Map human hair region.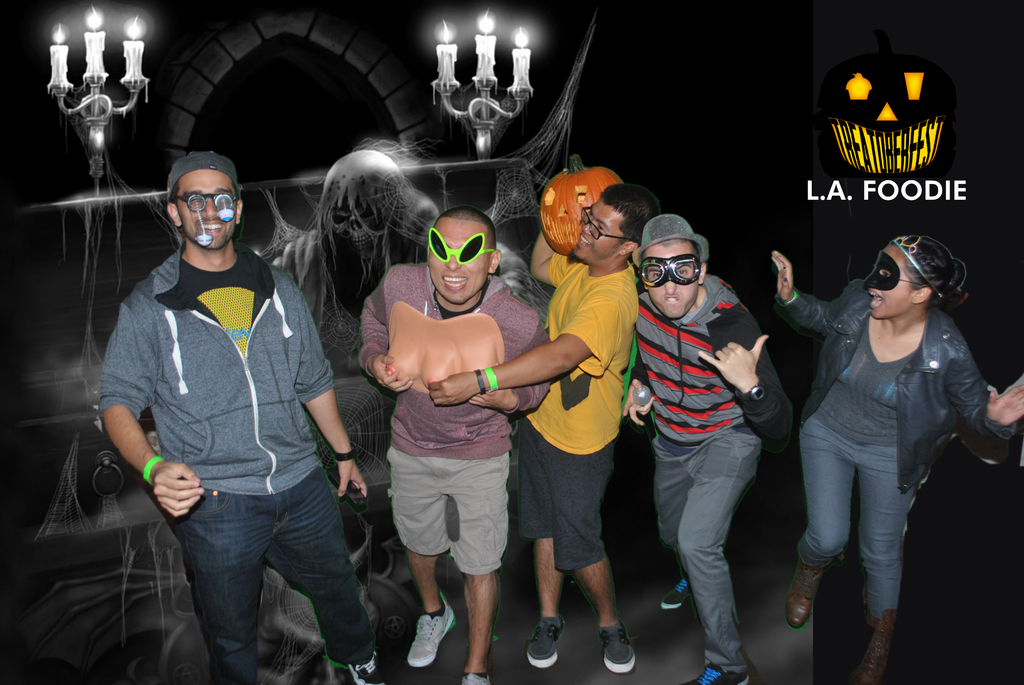
Mapped to <box>602,181,659,251</box>.
